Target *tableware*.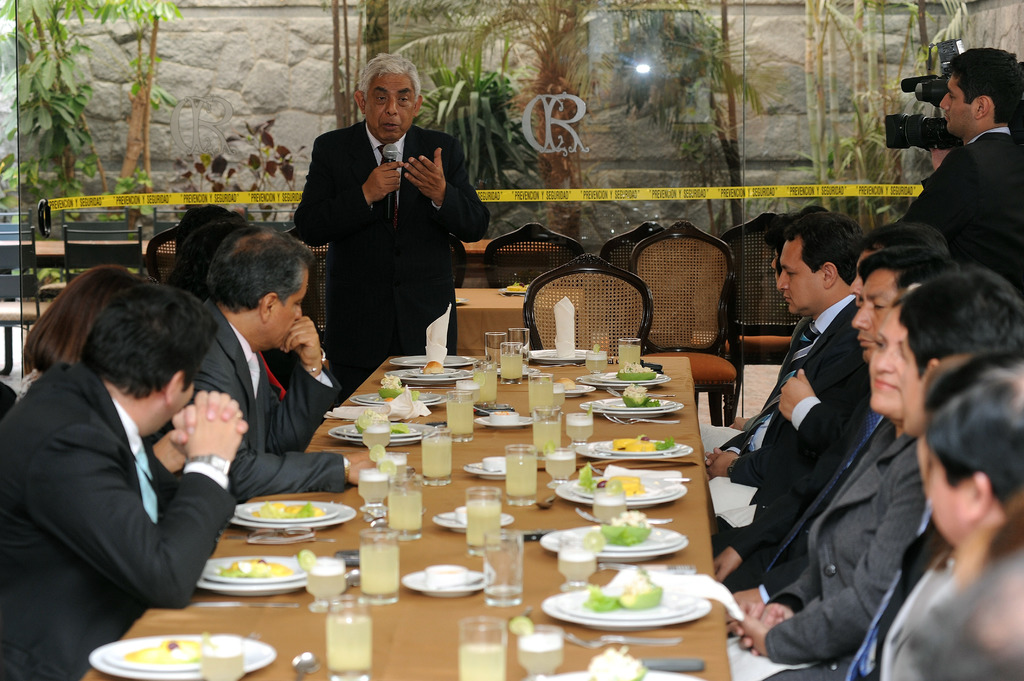
Target region: rect(237, 499, 336, 520).
